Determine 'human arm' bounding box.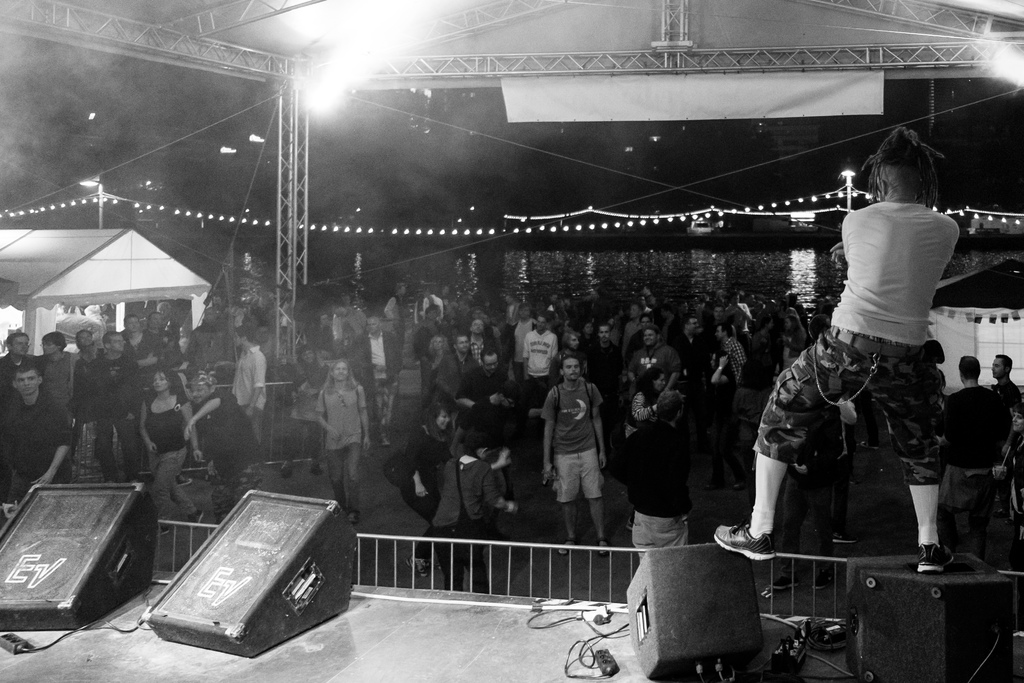
Determined: rect(934, 401, 952, 454).
